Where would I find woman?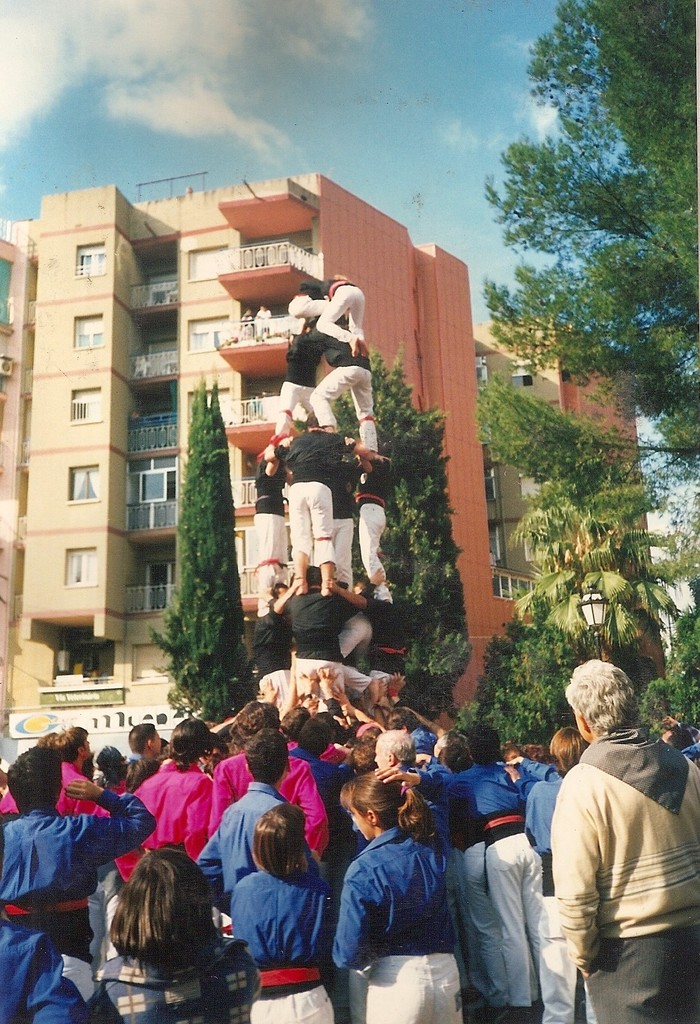
At 228/808/343/1023.
